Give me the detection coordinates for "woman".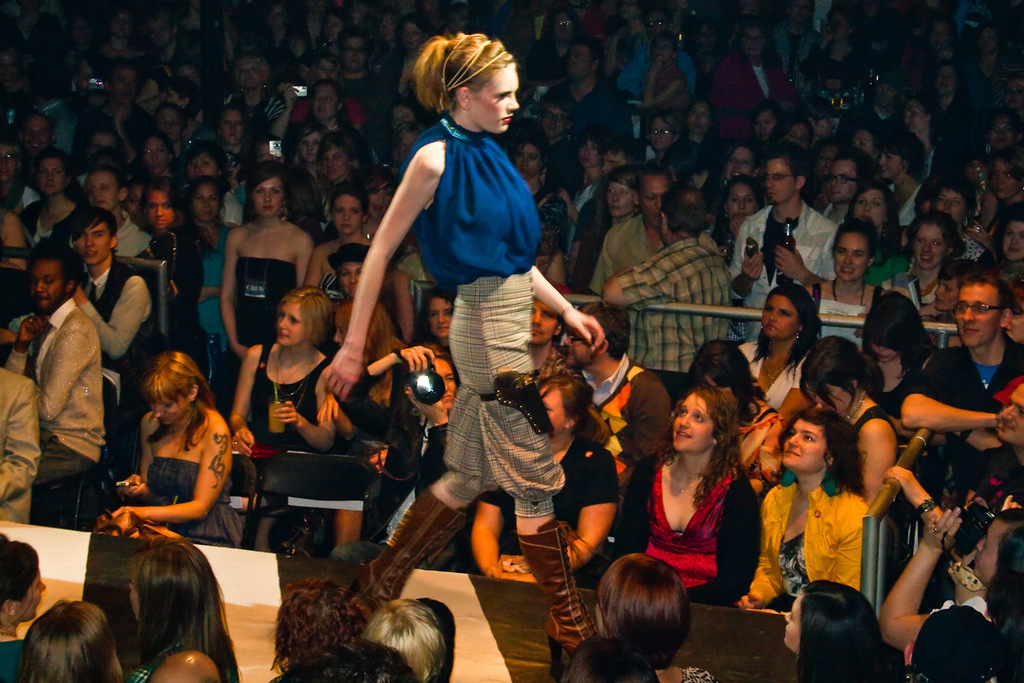
[x1=610, y1=388, x2=765, y2=619].
